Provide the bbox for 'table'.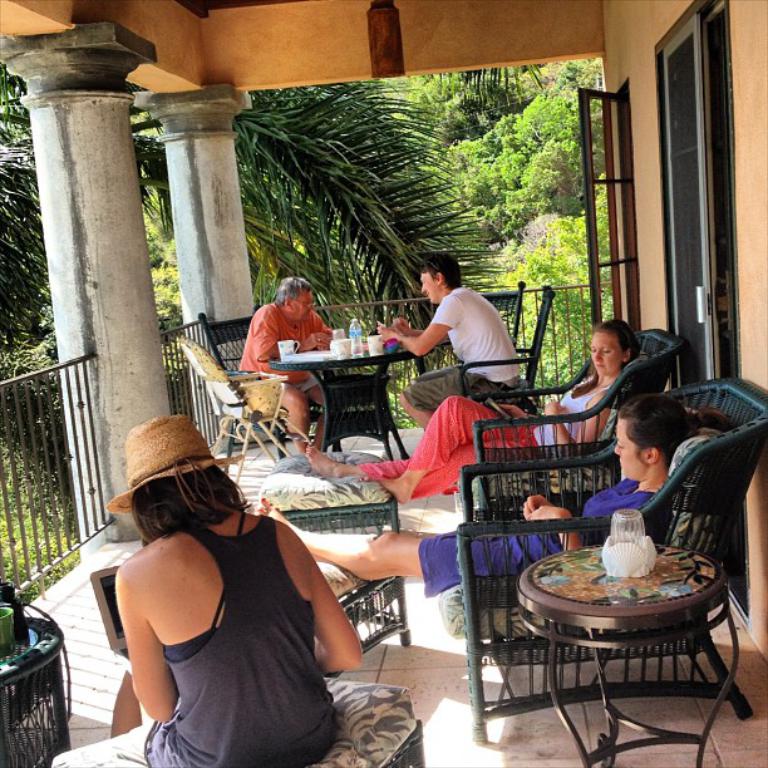
bbox(502, 533, 760, 743).
